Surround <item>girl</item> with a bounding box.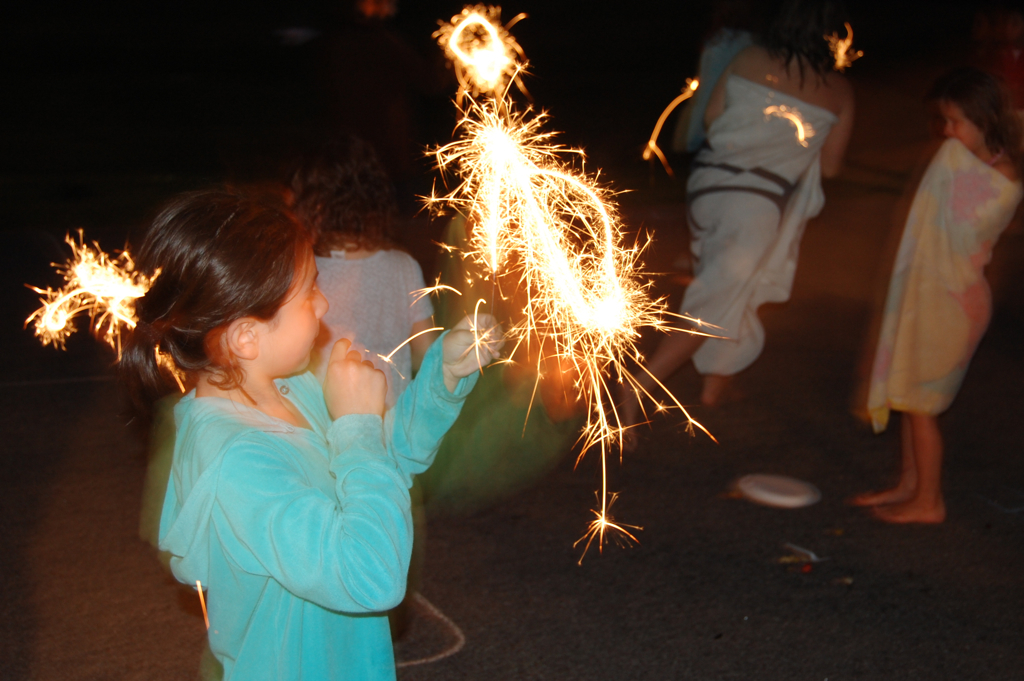
box(148, 186, 505, 680).
